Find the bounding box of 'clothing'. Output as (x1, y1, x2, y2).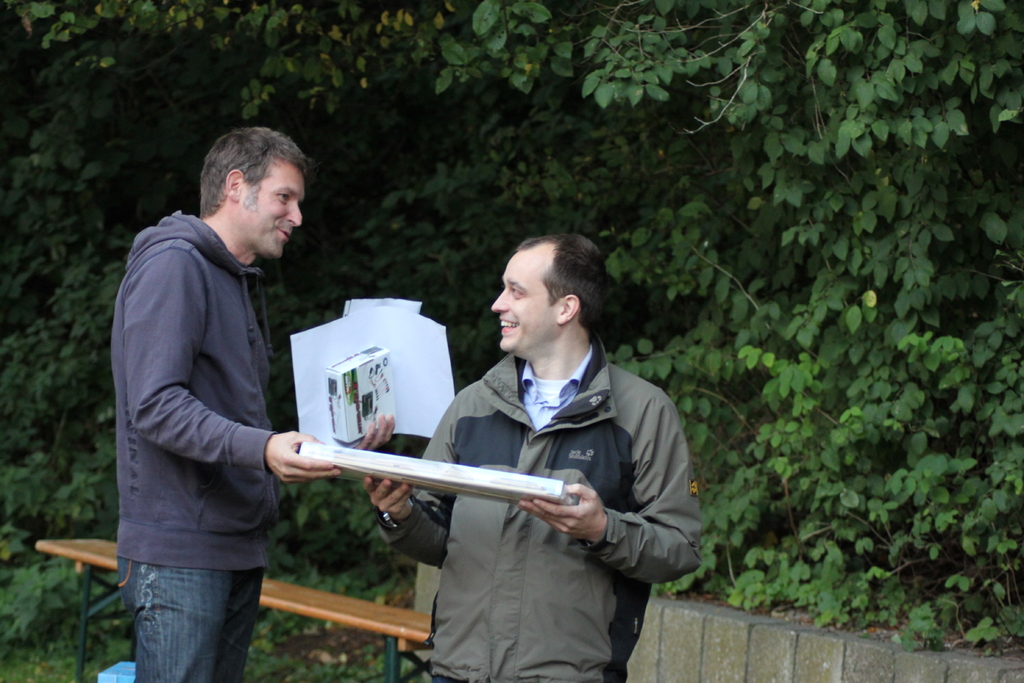
(339, 285, 685, 650).
